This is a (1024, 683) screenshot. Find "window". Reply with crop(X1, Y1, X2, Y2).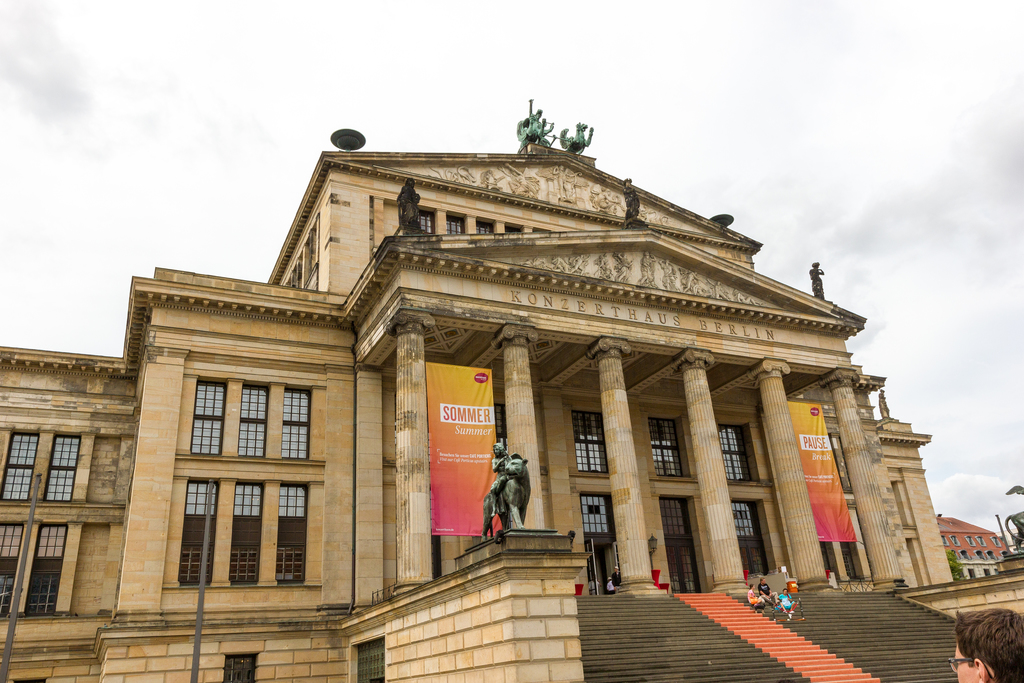
crop(410, 198, 442, 242).
